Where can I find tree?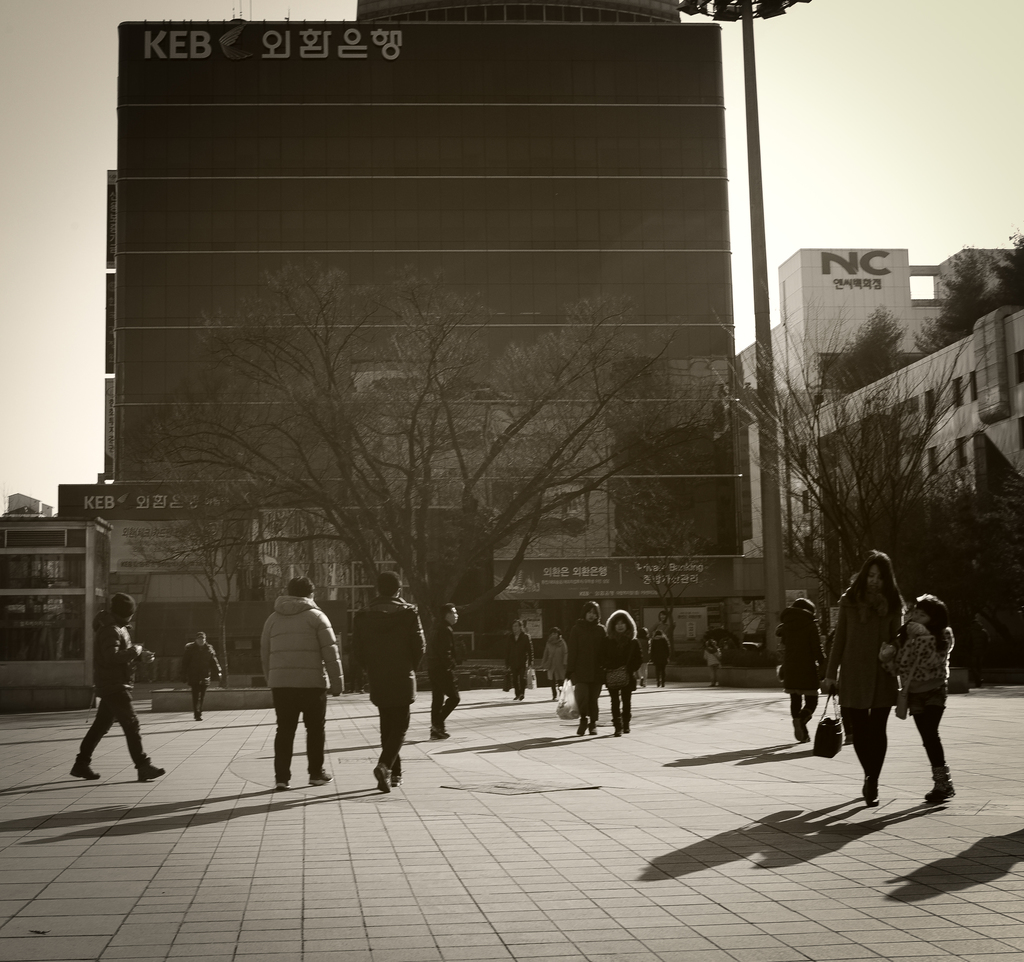
You can find it at left=127, top=250, right=723, bottom=685.
